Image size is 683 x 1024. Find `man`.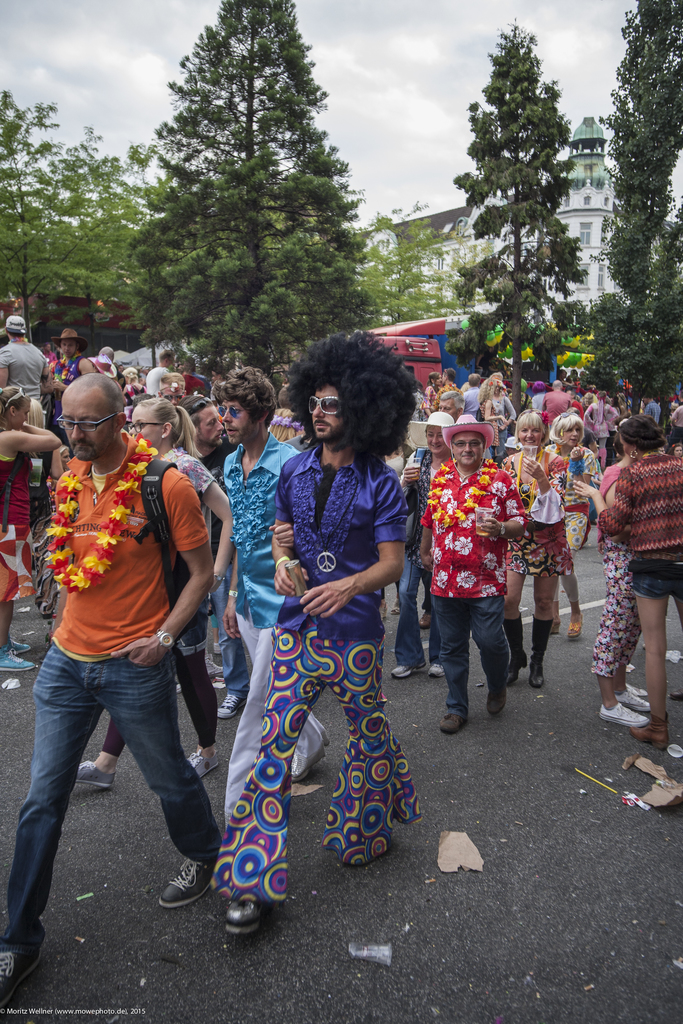
left=185, top=395, right=229, bottom=479.
